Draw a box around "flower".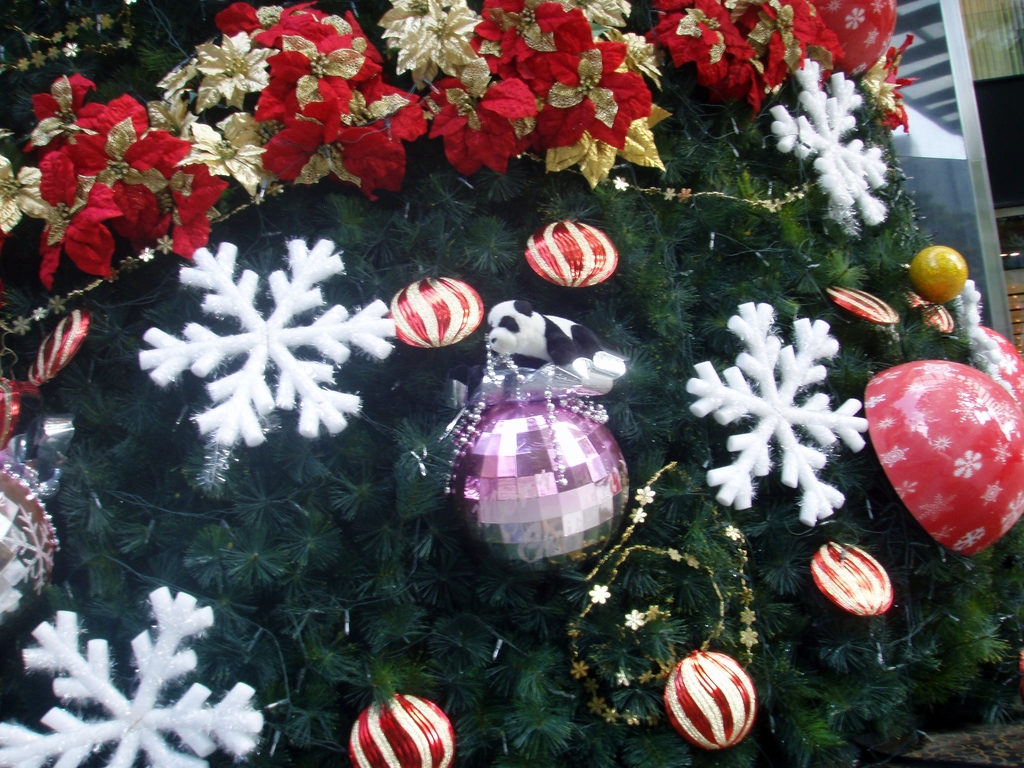
<region>426, 0, 654, 176</region>.
